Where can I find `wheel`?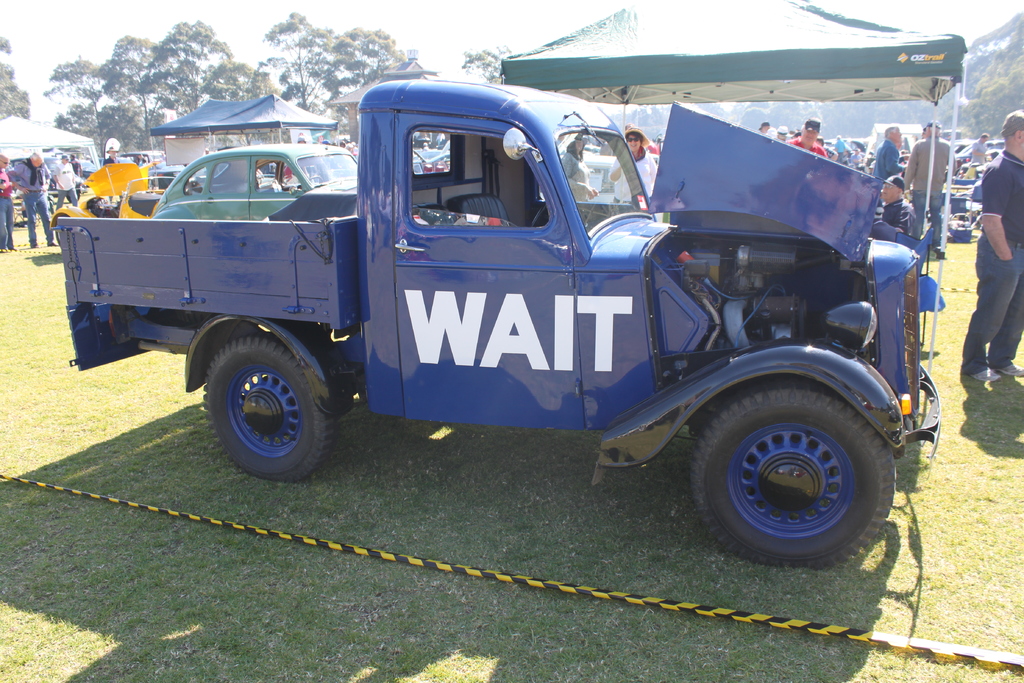
You can find it at region(692, 380, 895, 564).
